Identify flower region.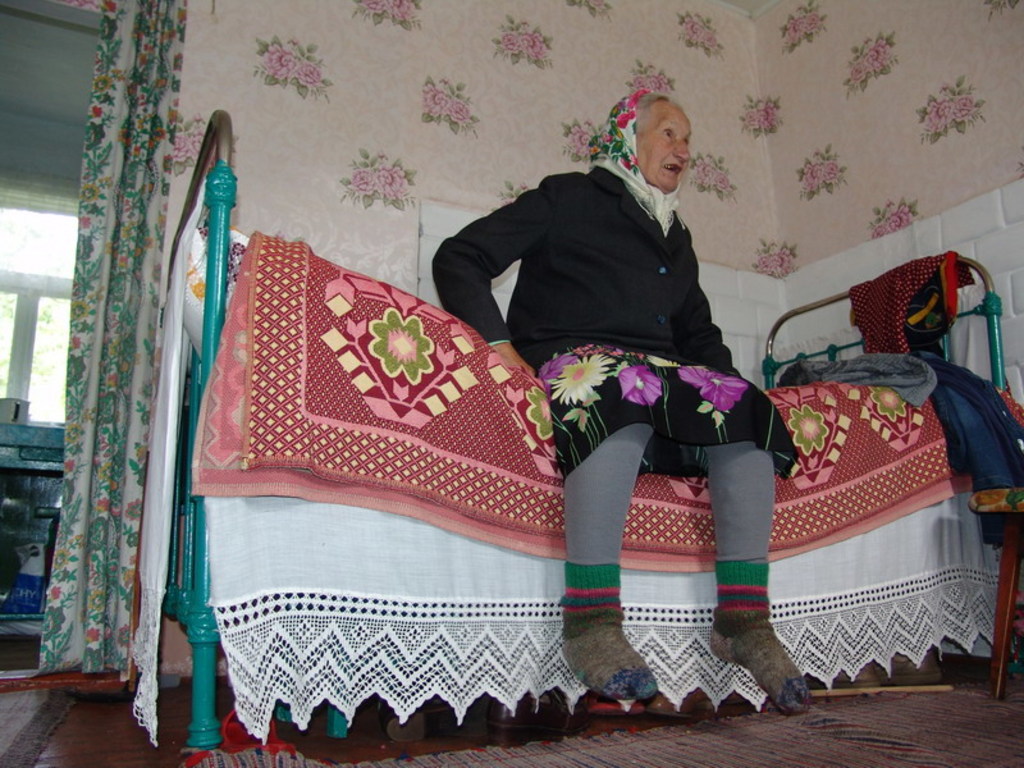
Region: {"x1": 922, "y1": 92, "x2": 983, "y2": 141}.
